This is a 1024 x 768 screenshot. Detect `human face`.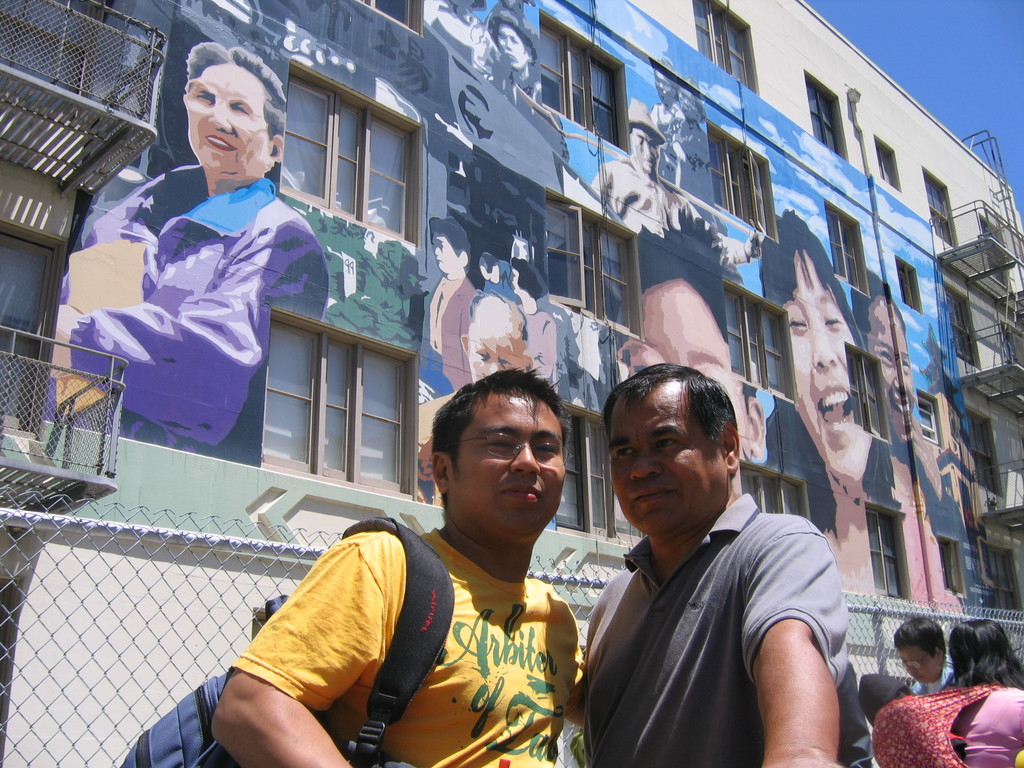
(left=456, top=394, right=570, bottom=536).
